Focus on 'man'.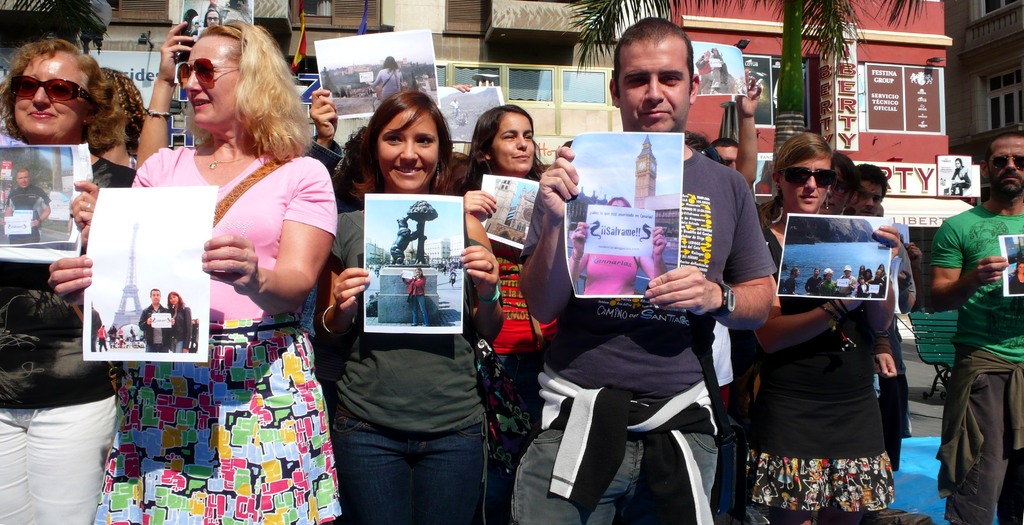
Focused at [x1=861, y1=268, x2=876, y2=303].
